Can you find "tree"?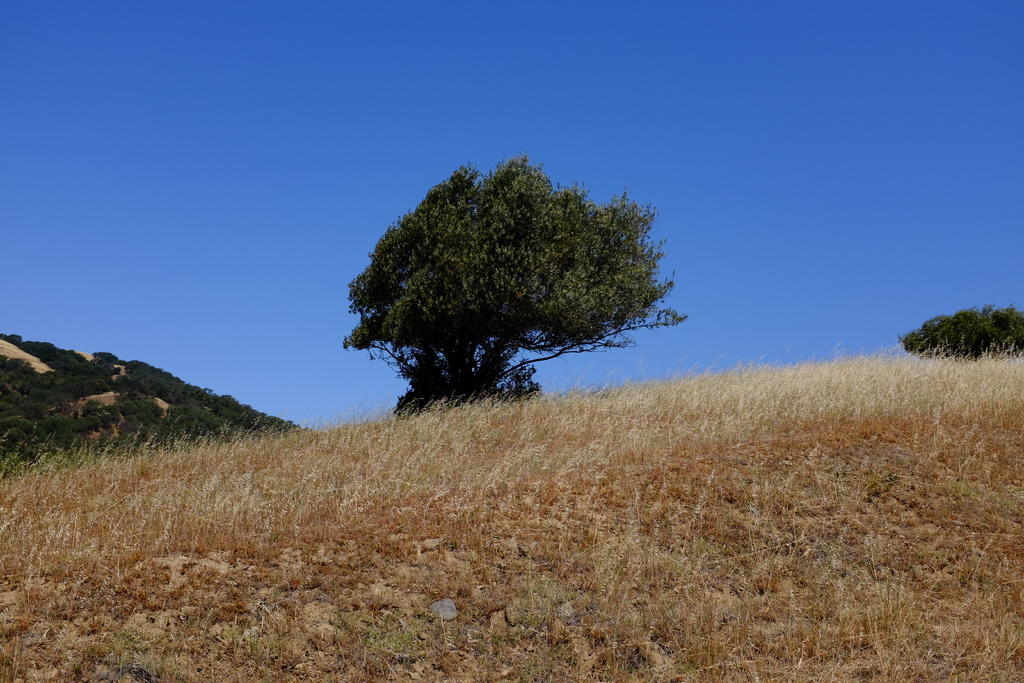
Yes, bounding box: pyautogui.locateOnScreen(894, 303, 1023, 364).
